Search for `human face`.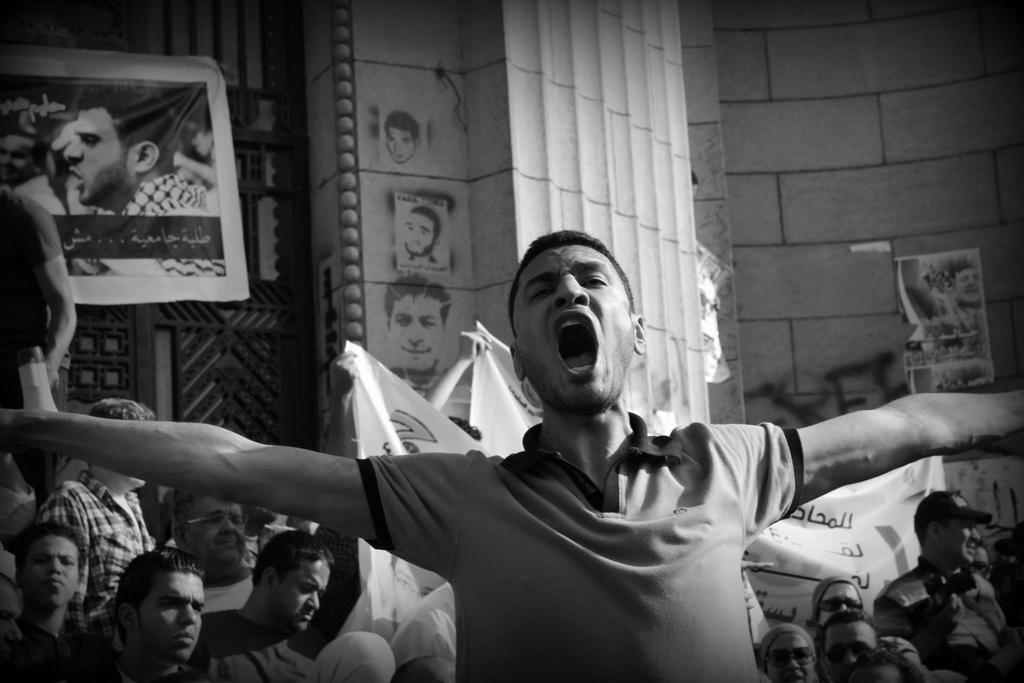
Found at rect(956, 268, 980, 304).
